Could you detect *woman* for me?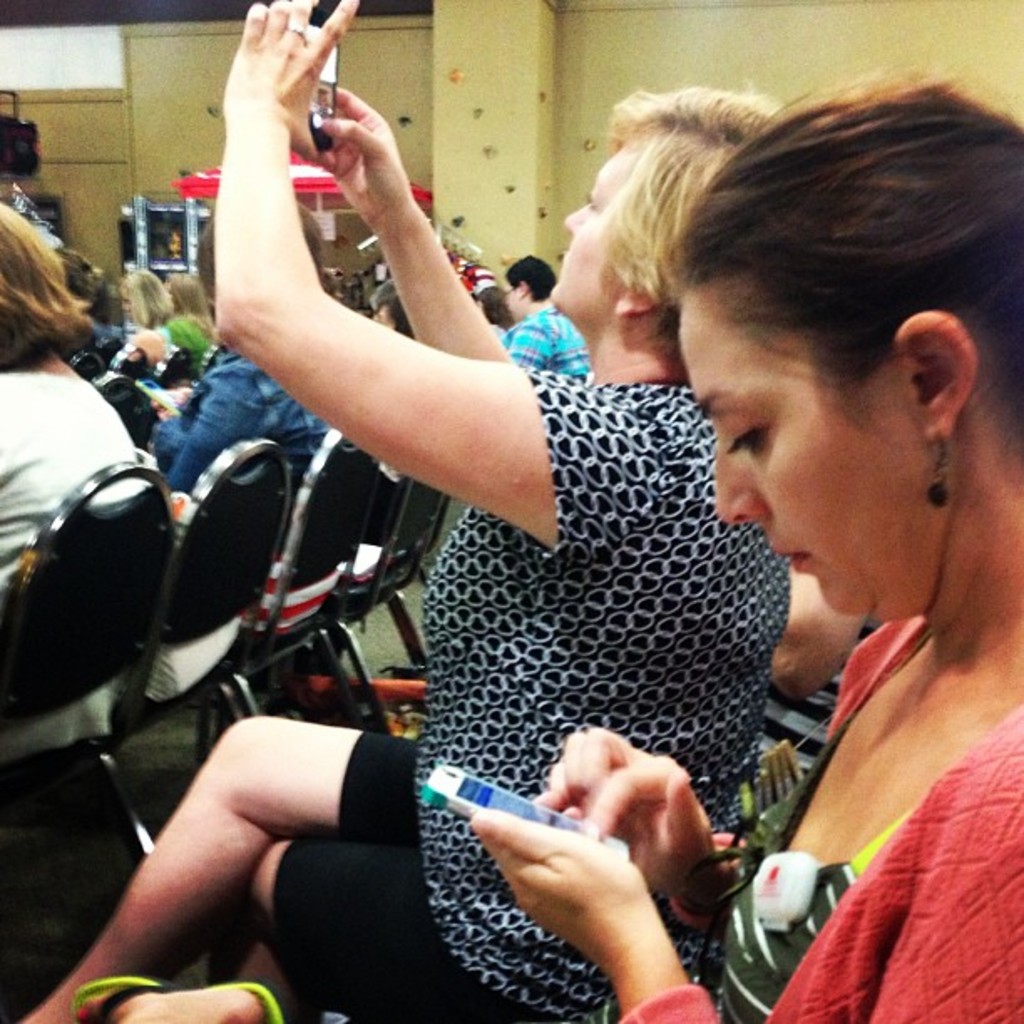
Detection result: 0:202:142:828.
